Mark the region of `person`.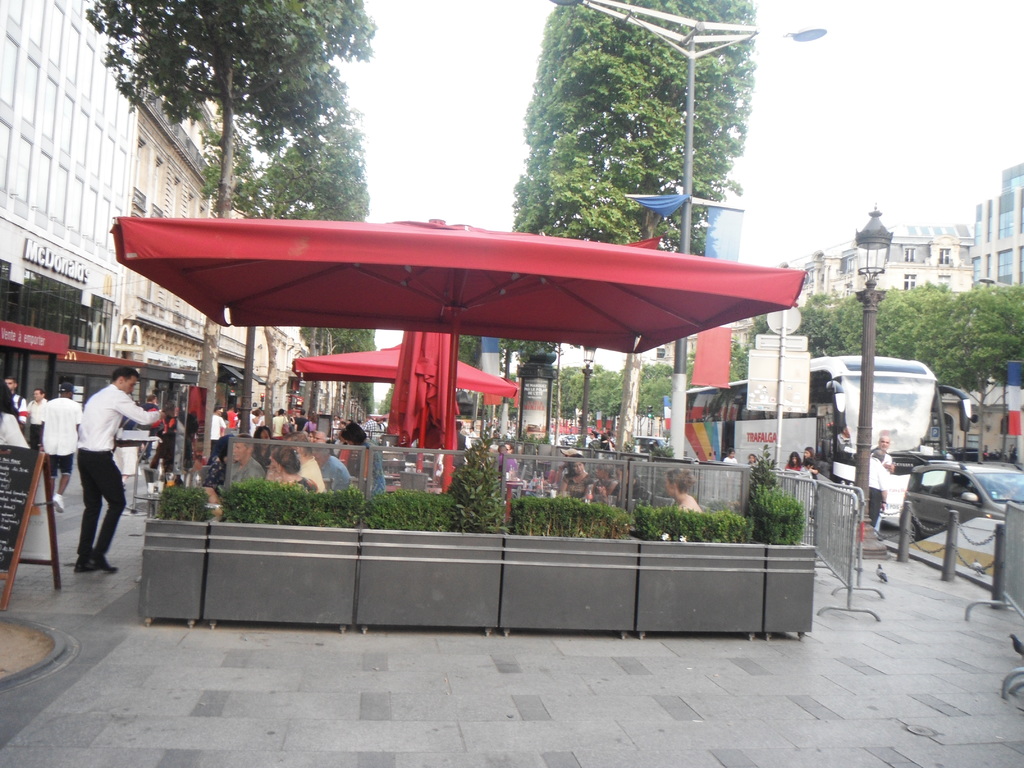
Region: bbox=[1000, 483, 1014, 499].
